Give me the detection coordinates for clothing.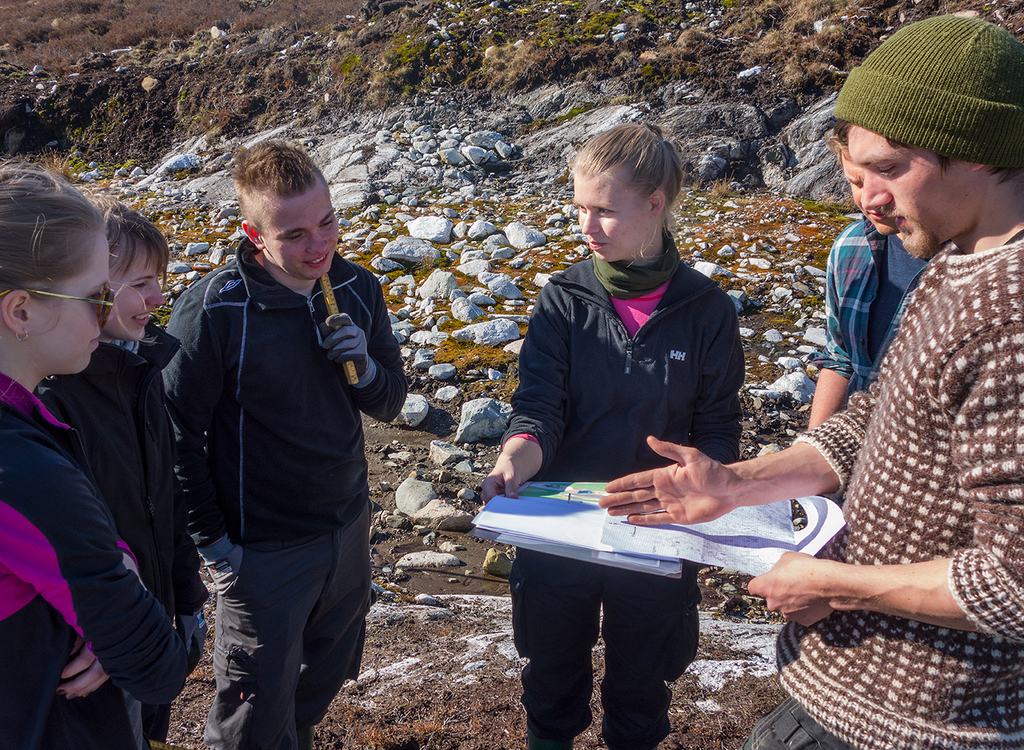
160:236:404:749.
